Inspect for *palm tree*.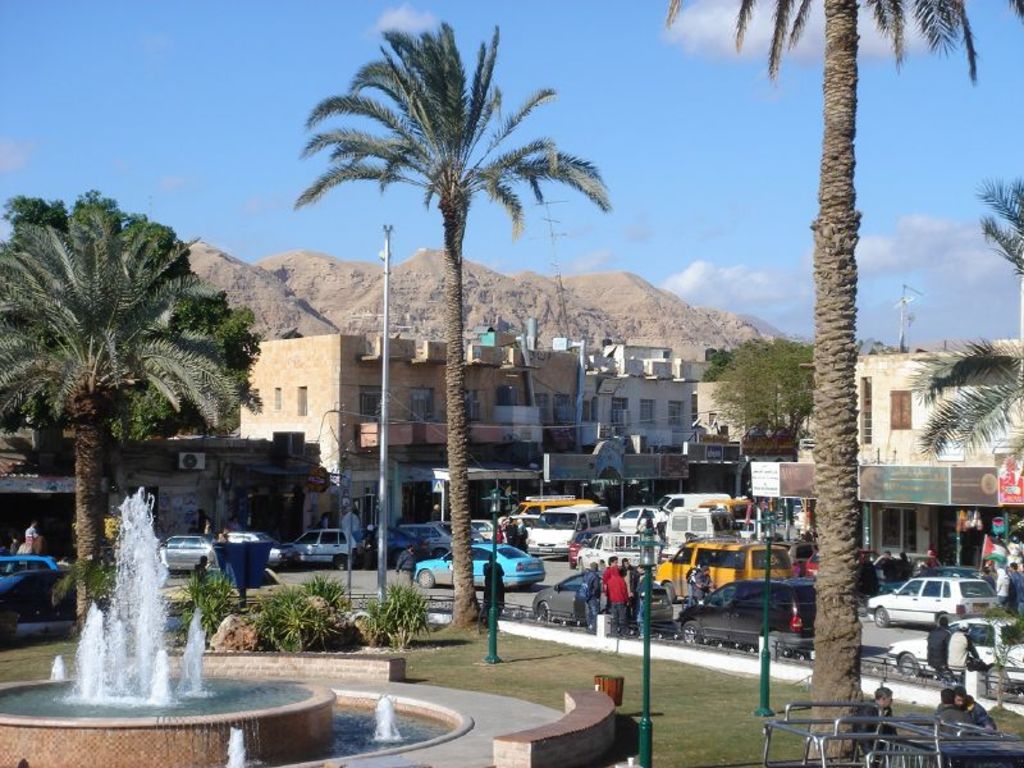
Inspection: locate(1, 205, 278, 644).
